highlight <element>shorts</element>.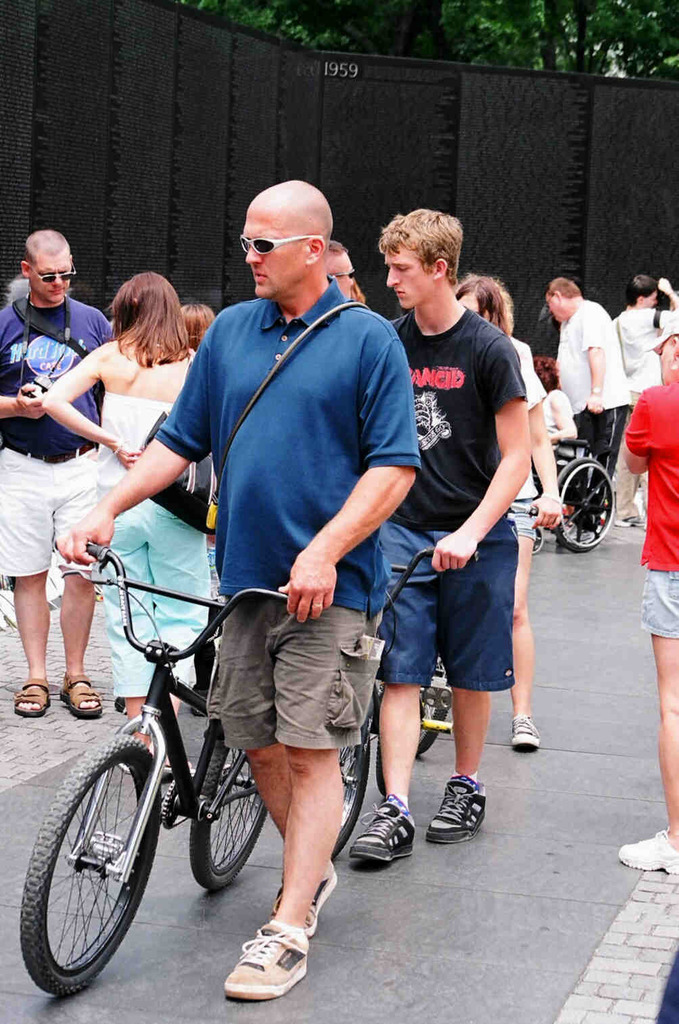
Highlighted region: x1=0, y1=448, x2=97, y2=583.
